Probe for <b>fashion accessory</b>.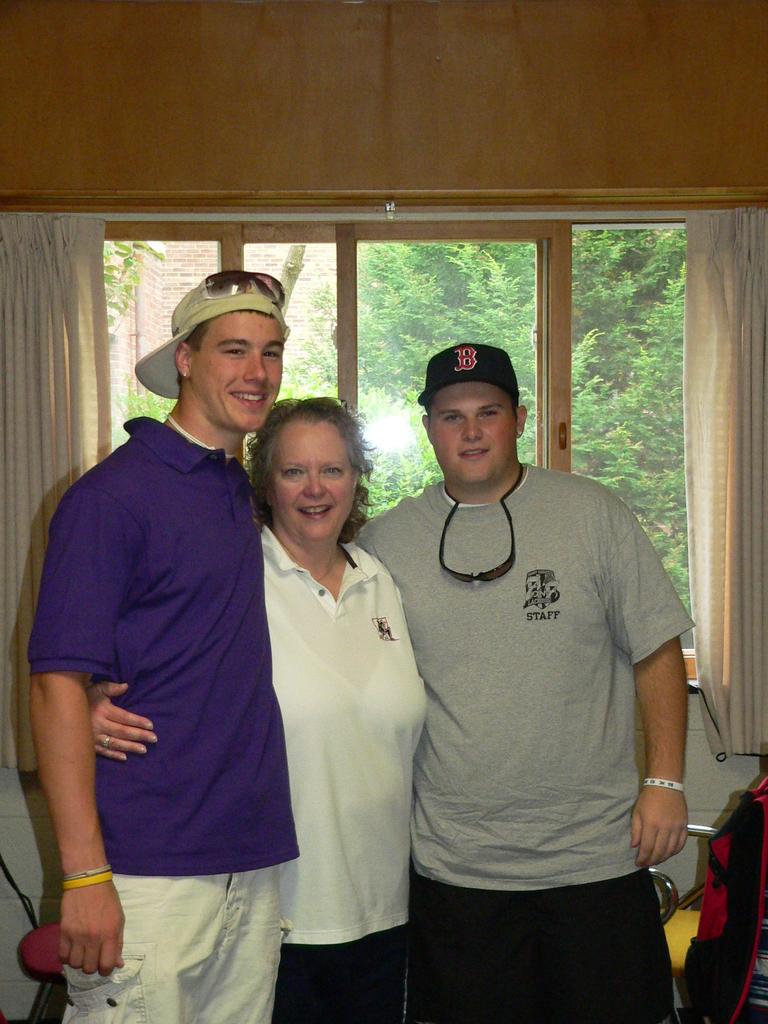
Probe result: l=419, t=339, r=520, b=404.
